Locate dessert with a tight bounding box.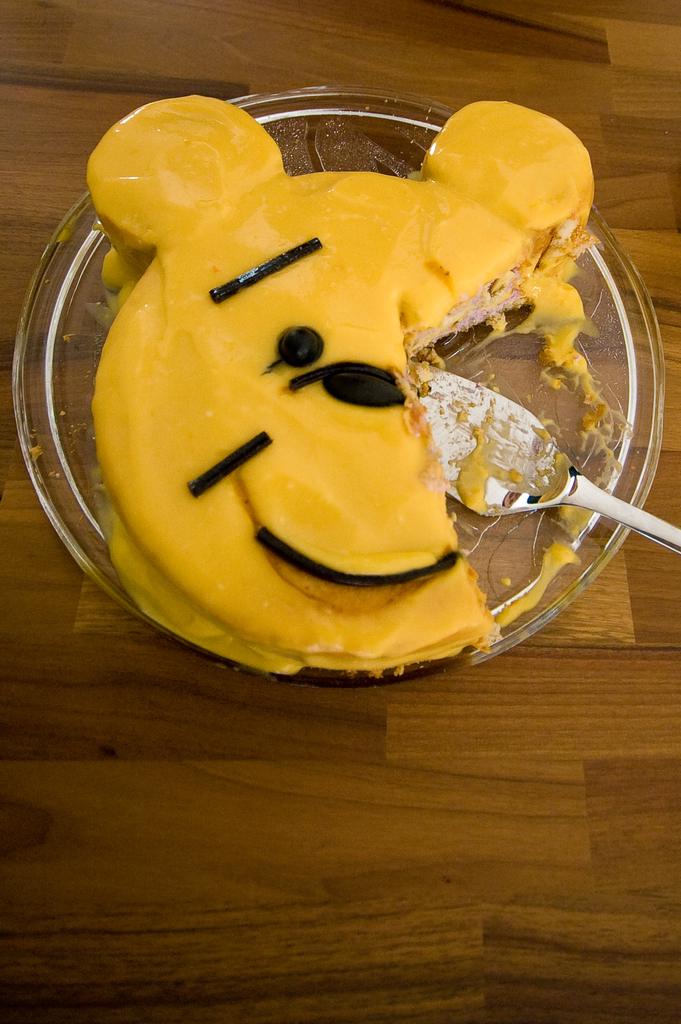
105,99,602,672.
